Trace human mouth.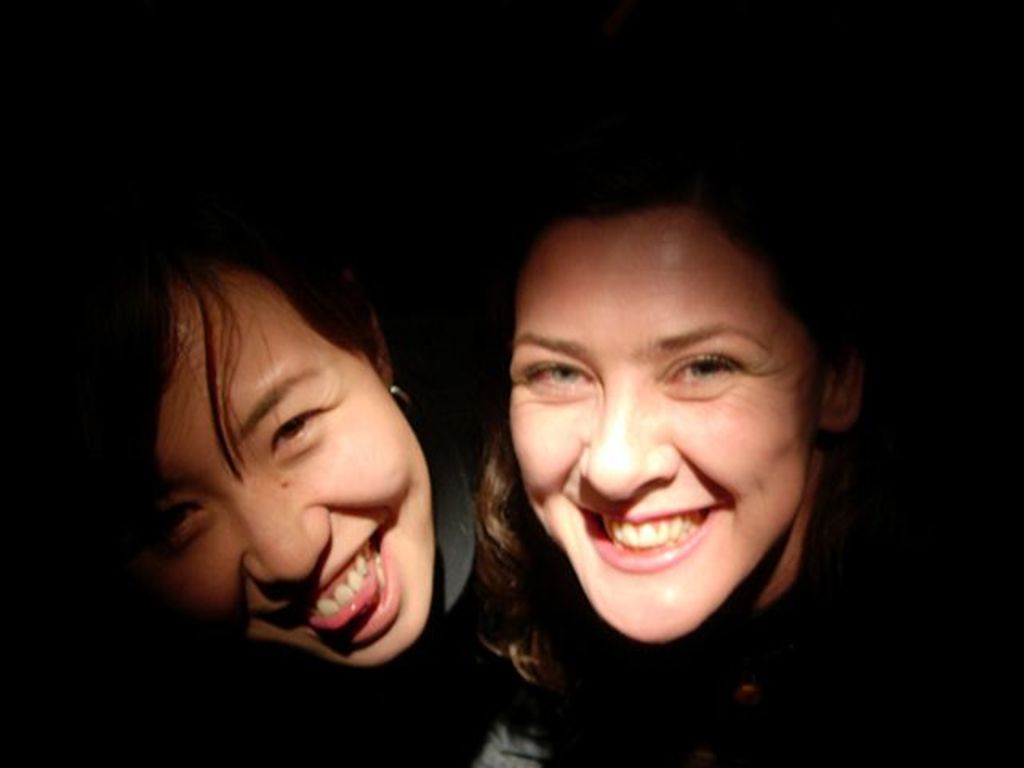
Traced to [574, 502, 723, 574].
